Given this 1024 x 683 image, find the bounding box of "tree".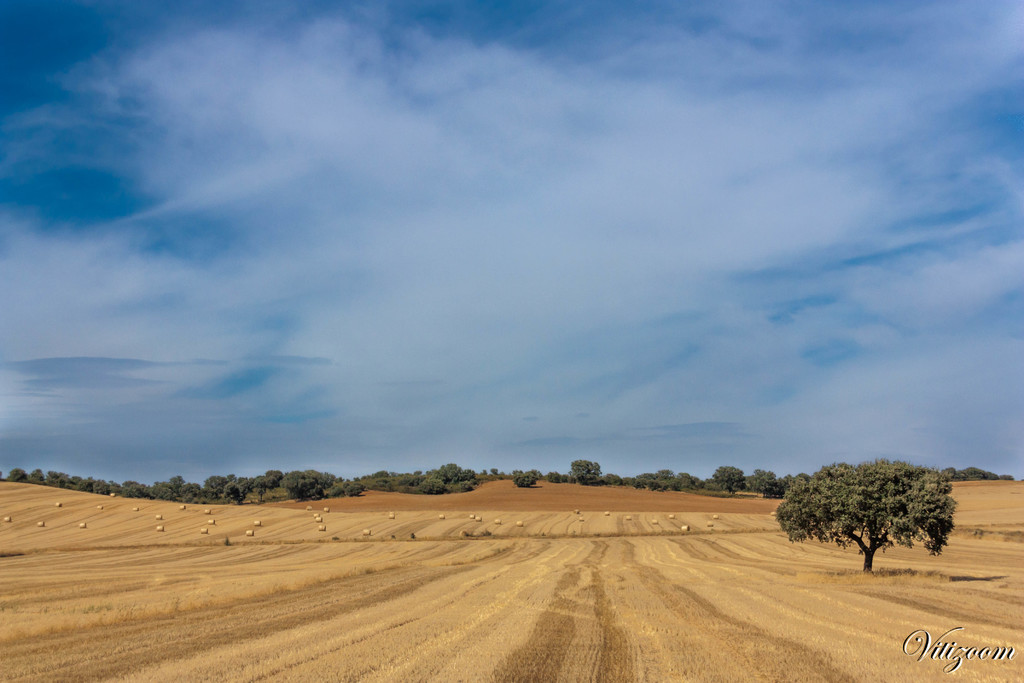
508/472/536/491.
